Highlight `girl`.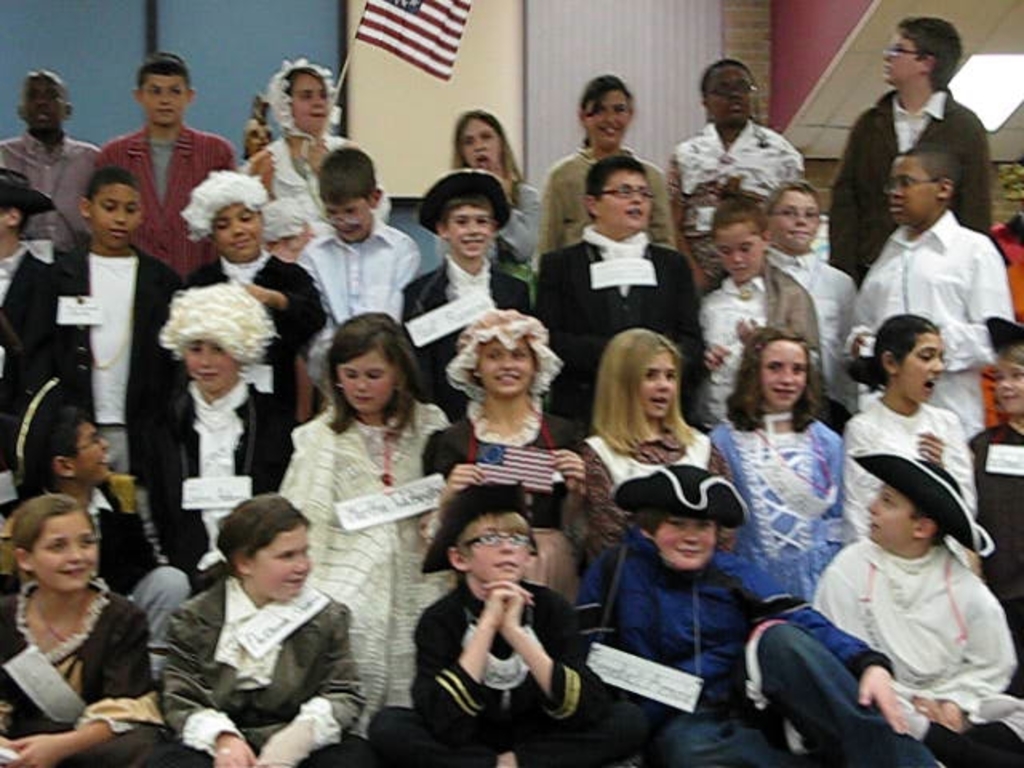
Highlighted region: 664, 56, 803, 291.
